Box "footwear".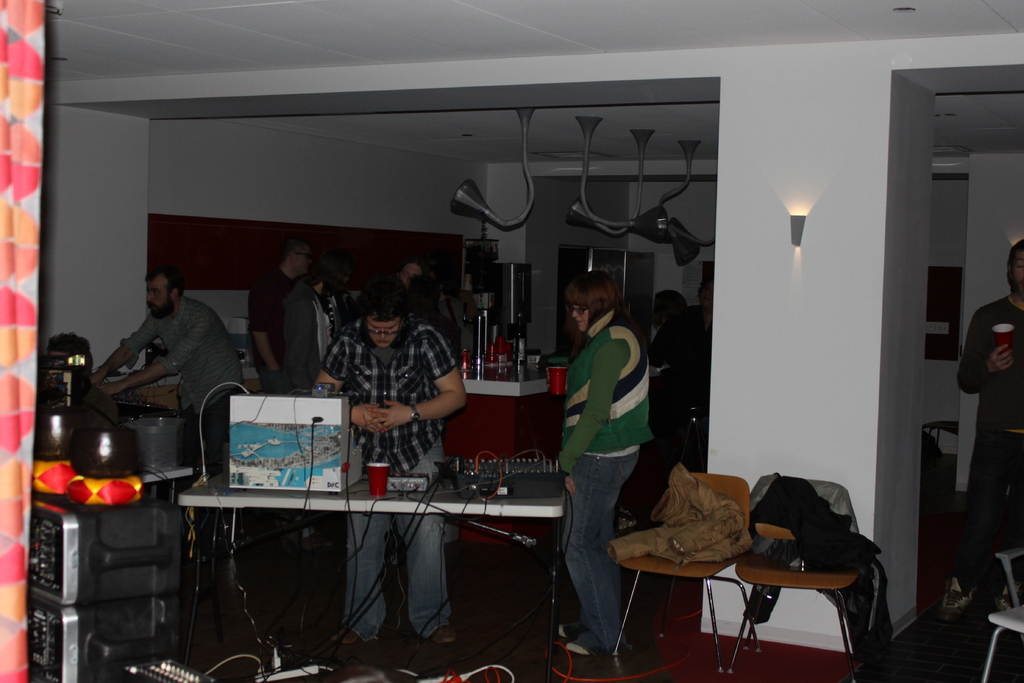
bbox(570, 623, 621, 658).
